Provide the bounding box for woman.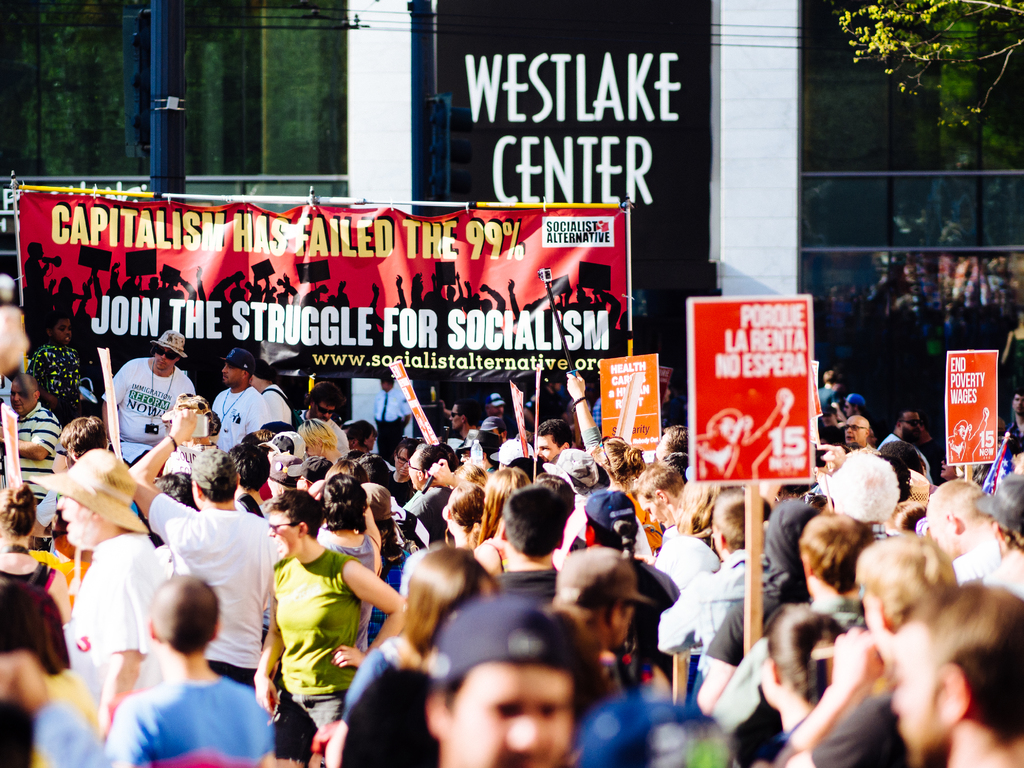
[328, 545, 498, 767].
